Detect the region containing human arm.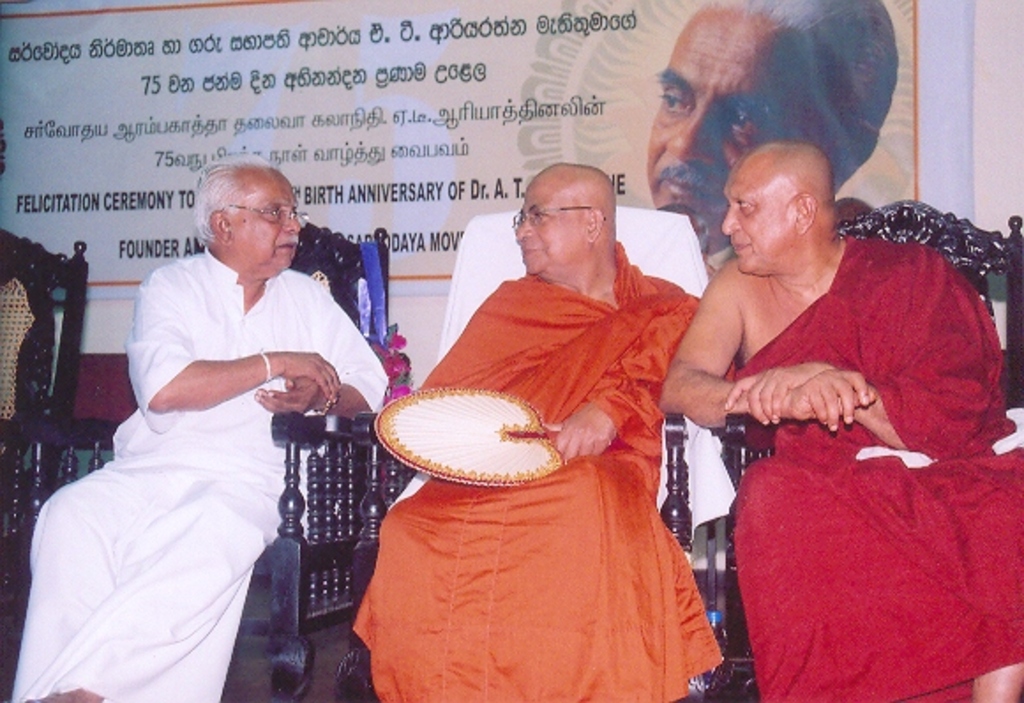
pyautogui.locateOnScreen(544, 373, 613, 456).
